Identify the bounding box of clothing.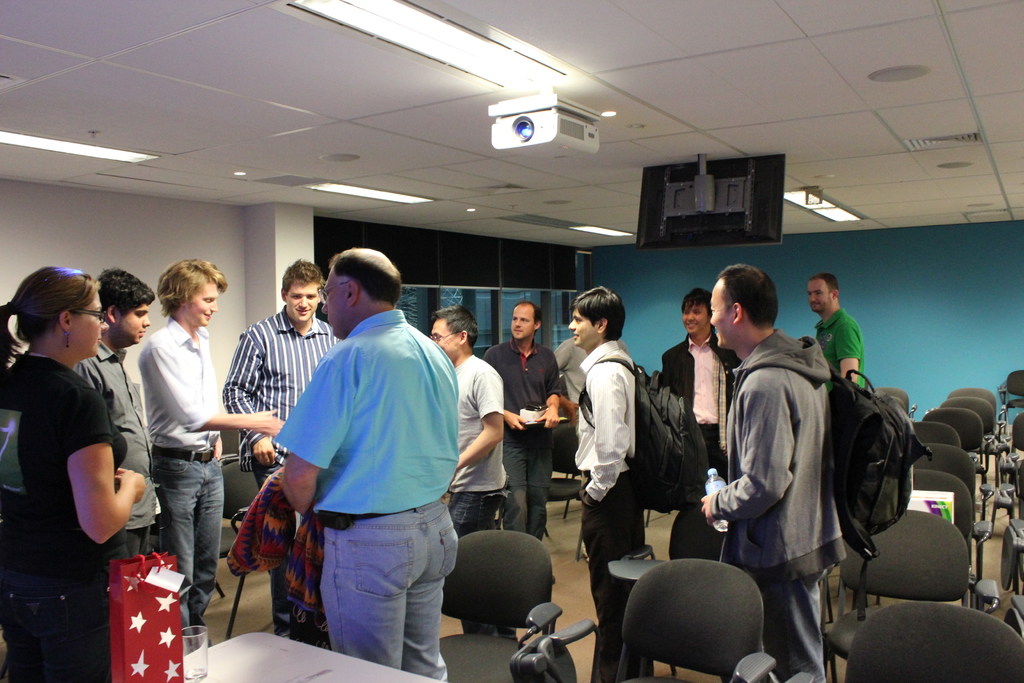
box(132, 314, 229, 645).
